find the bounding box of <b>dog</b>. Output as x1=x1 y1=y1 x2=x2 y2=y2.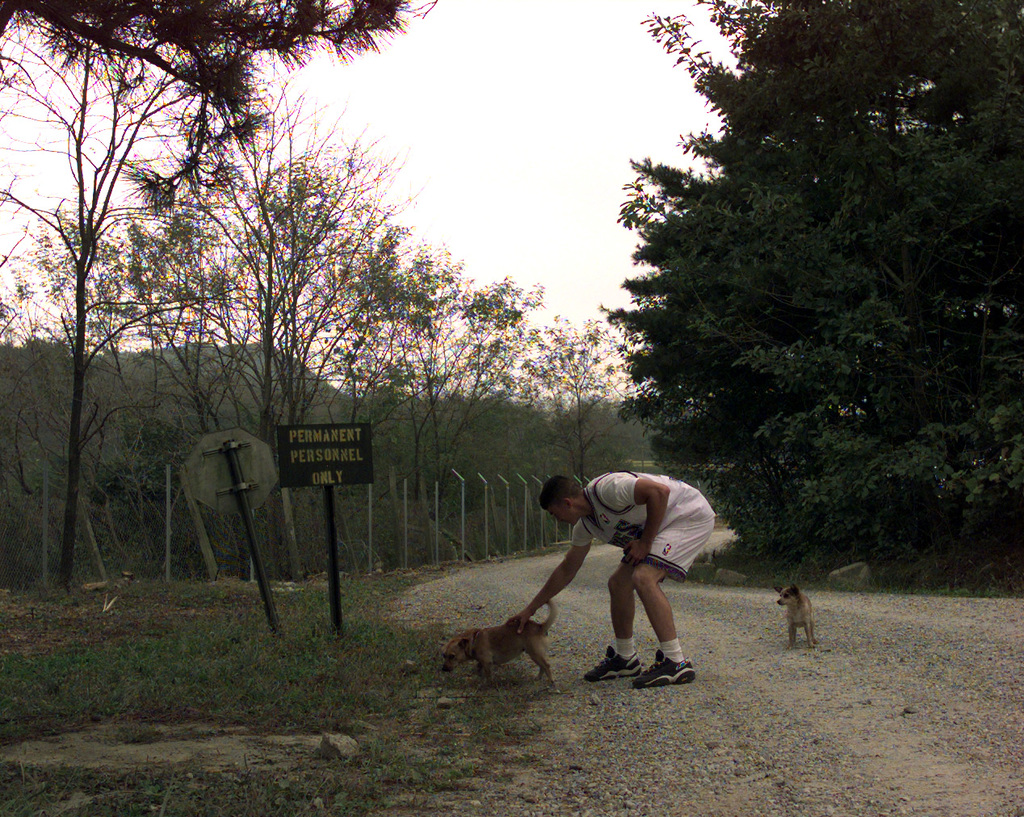
x1=441 y1=604 x2=556 y2=690.
